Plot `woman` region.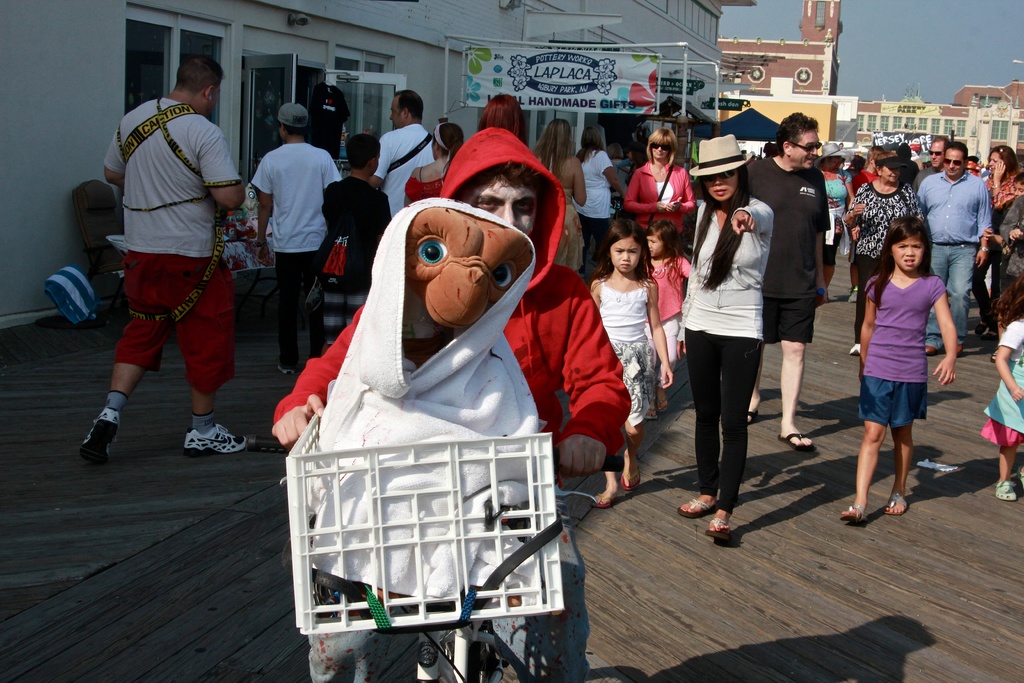
Plotted at (396, 120, 467, 200).
